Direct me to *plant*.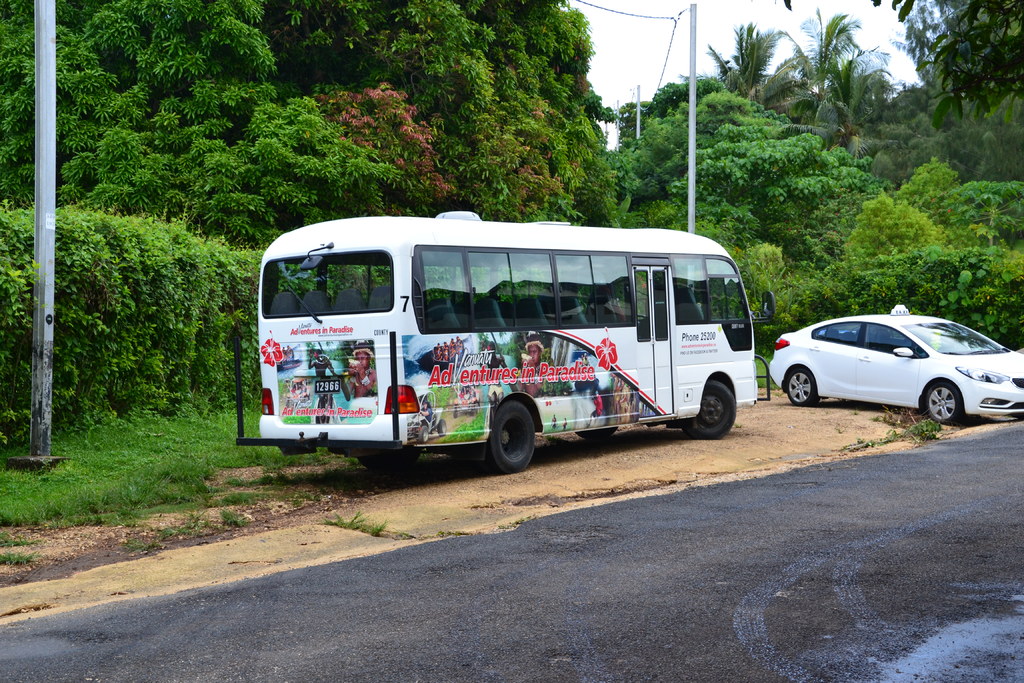
Direction: (755, 344, 776, 388).
